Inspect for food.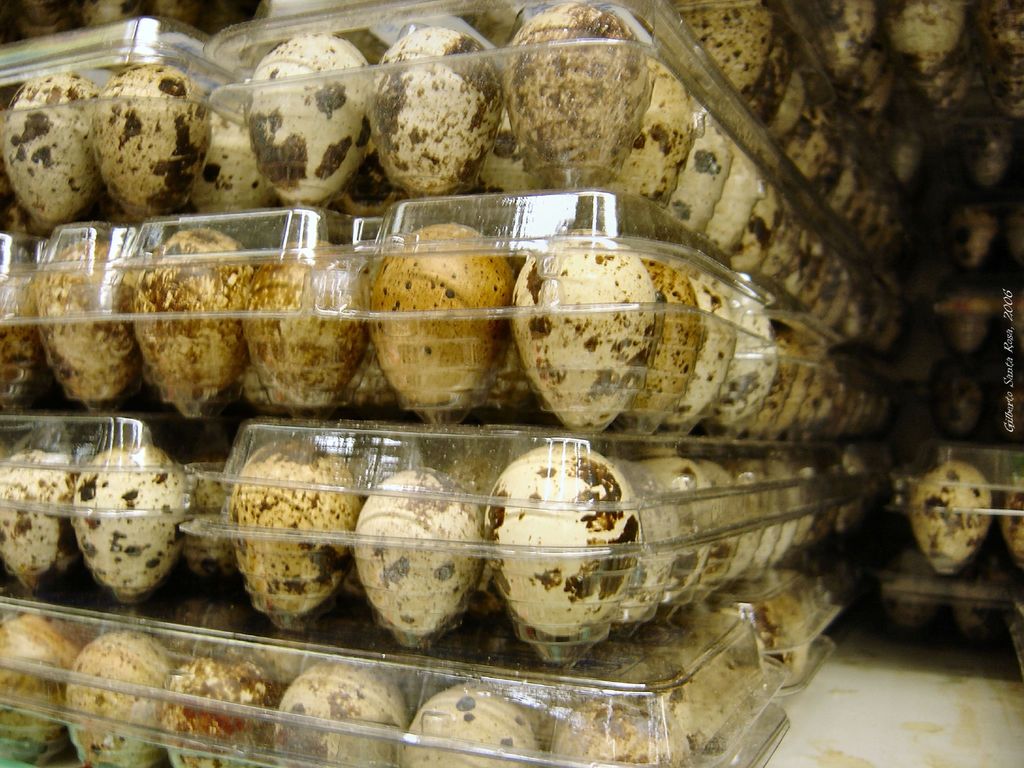
Inspection: {"left": 908, "top": 463, "right": 991, "bottom": 577}.
